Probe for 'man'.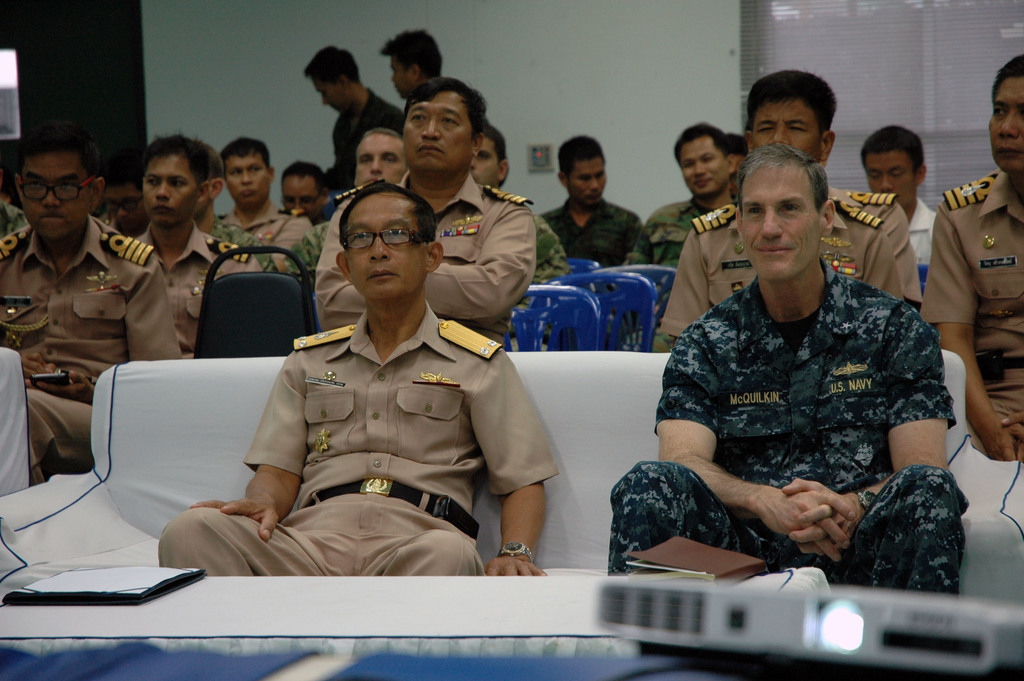
Probe result: [378, 31, 442, 100].
